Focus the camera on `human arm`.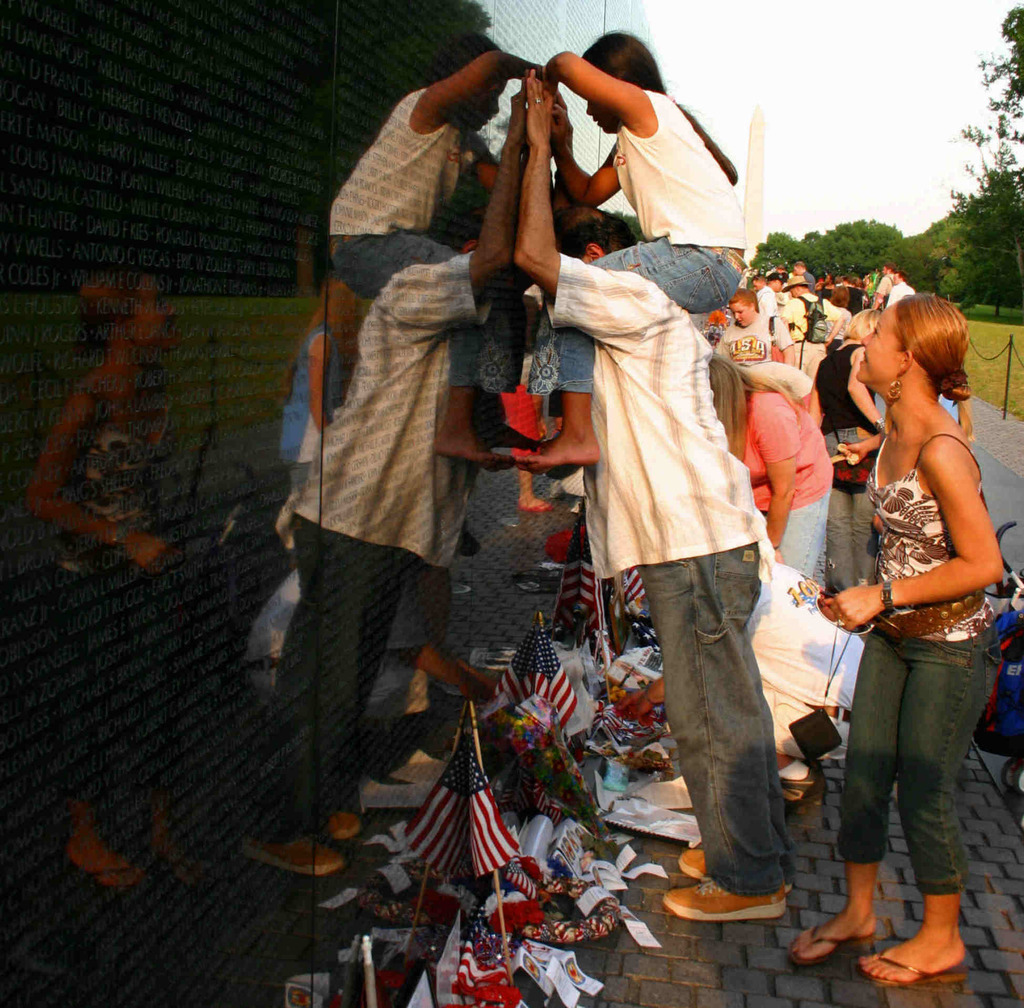
Focus region: 764/317/797/372.
